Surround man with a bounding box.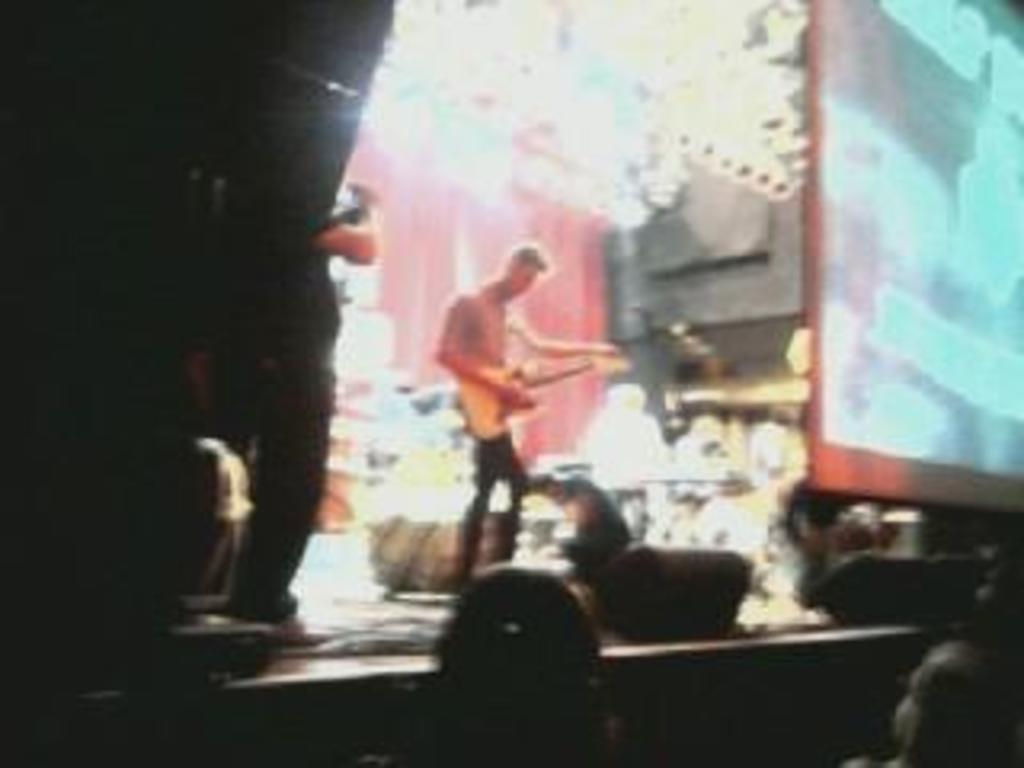
(x1=221, y1=157, x2=390, y2=634).
